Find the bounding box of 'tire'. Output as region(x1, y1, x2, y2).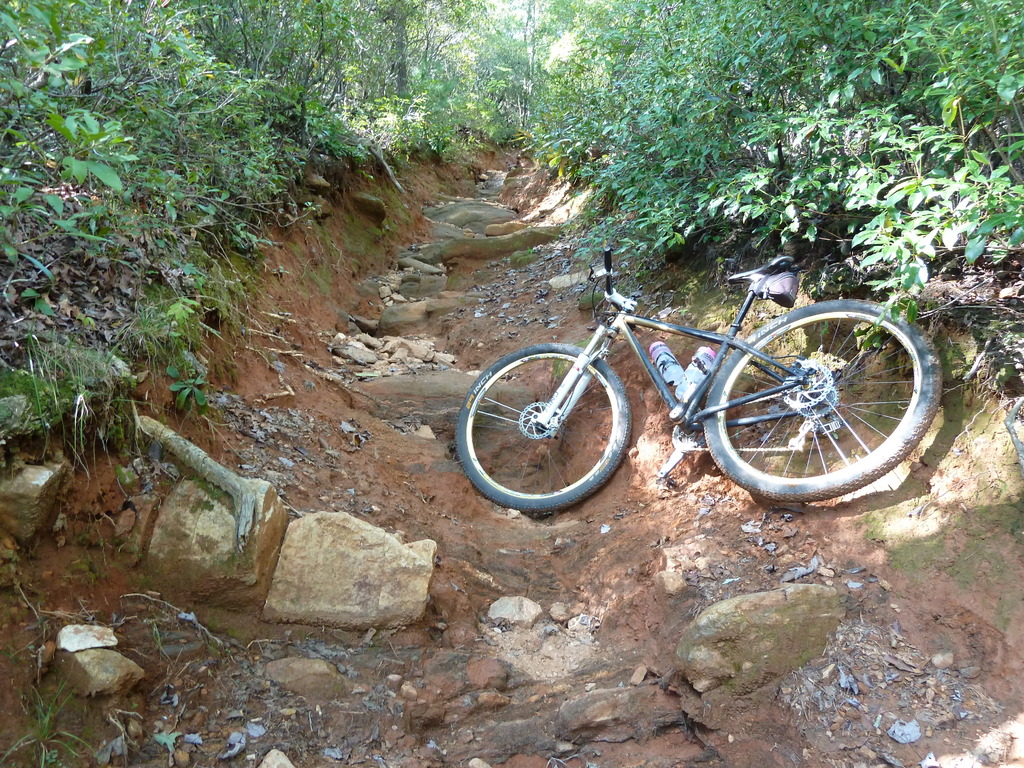
region(703, 296, 945, 502).
